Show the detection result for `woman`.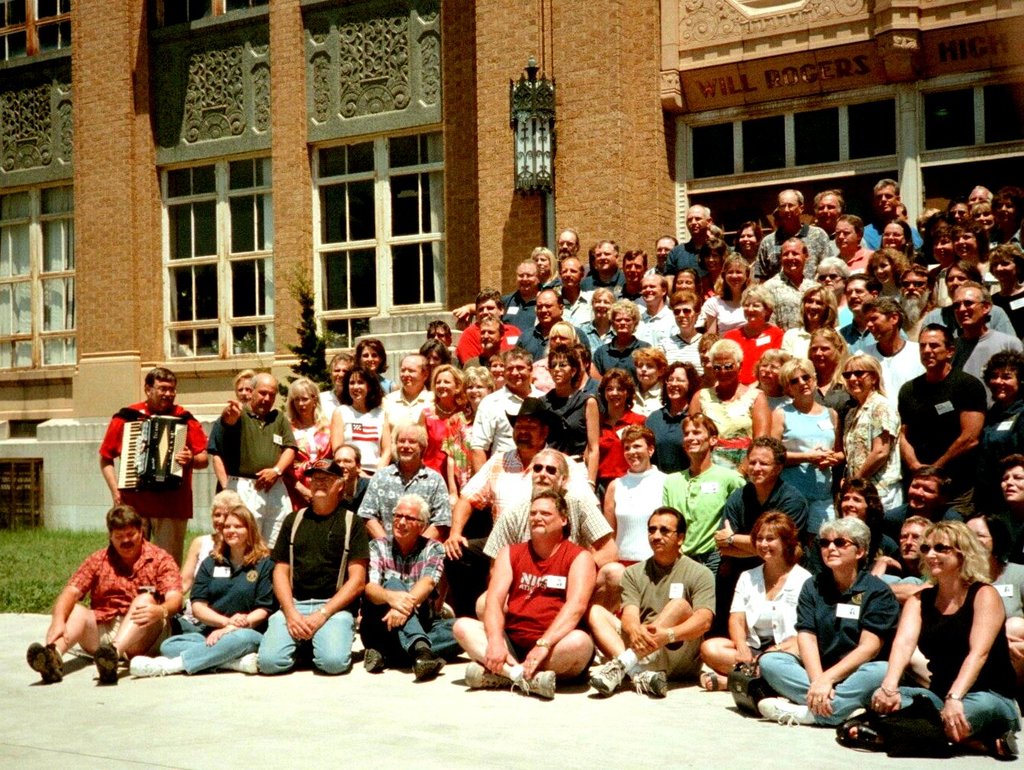
rect(533, 317, 579, 399).
